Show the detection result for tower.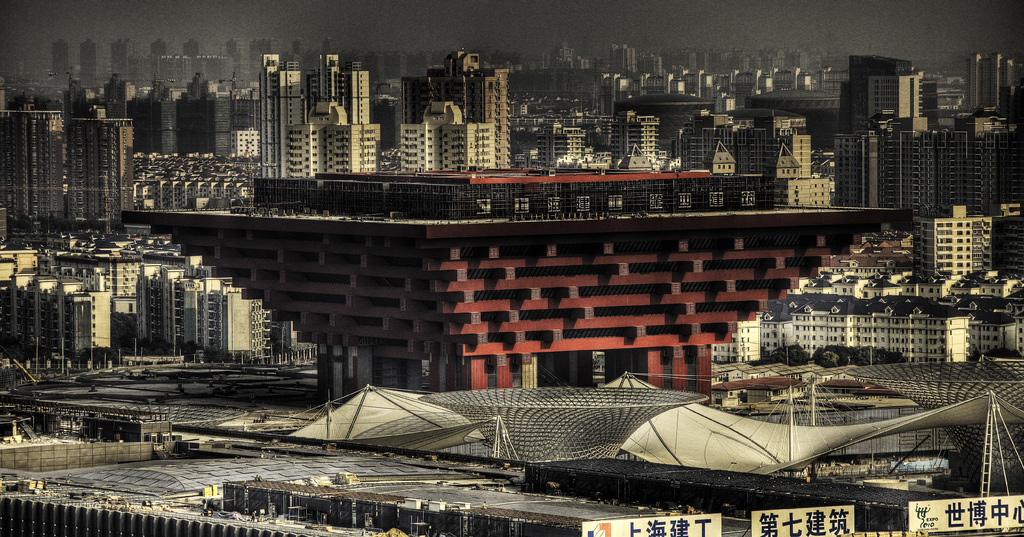
l=248, t=51, r=307, b=182.
